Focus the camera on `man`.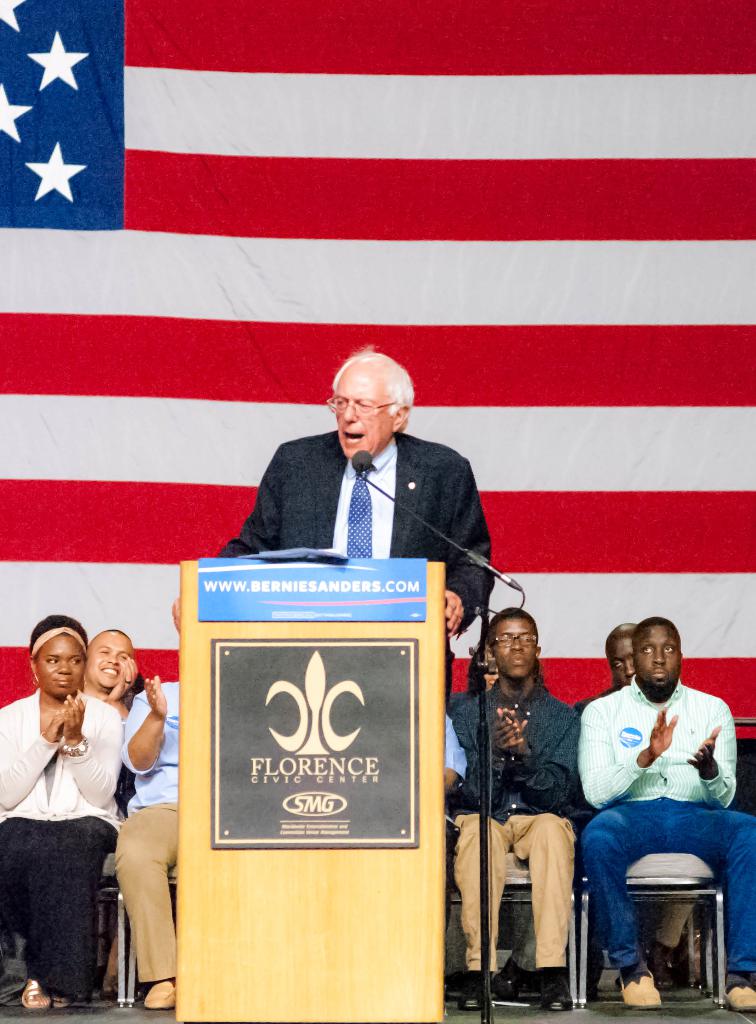
Focus region: {"left": 81, "top": 627, "right": 140, "bottom": 715}.
